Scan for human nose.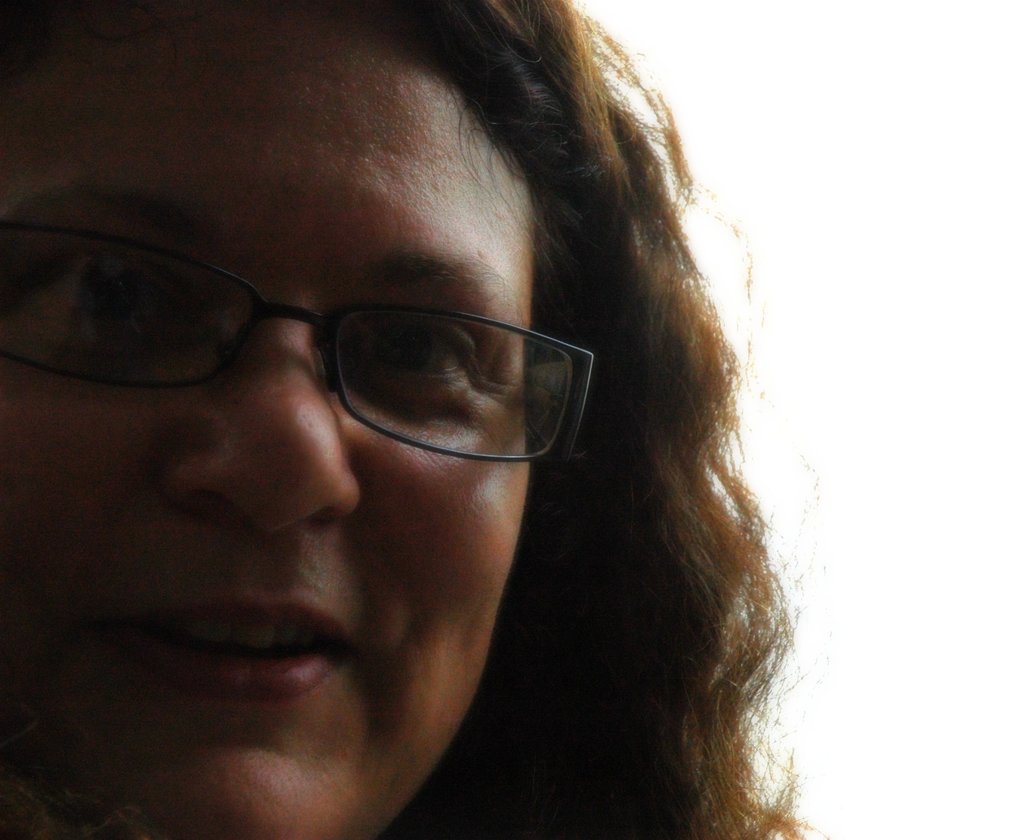
Scan result: bbox=[174, 323, 364, 540].
